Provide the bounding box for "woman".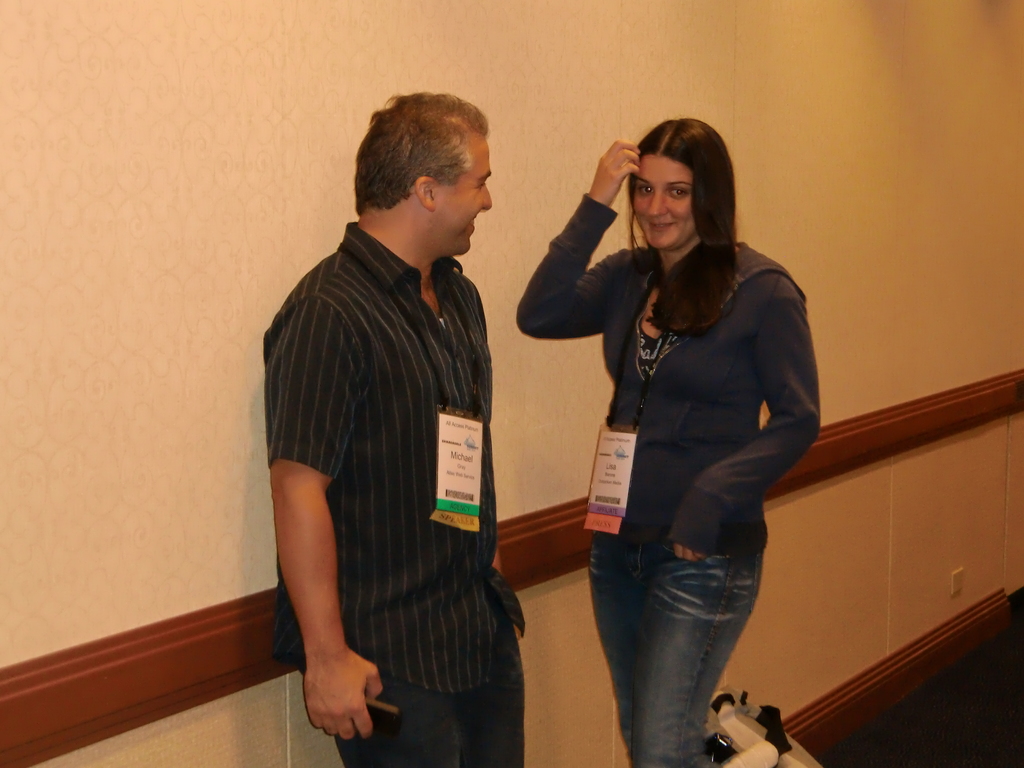
select_region(523, 117, 835, 760).
